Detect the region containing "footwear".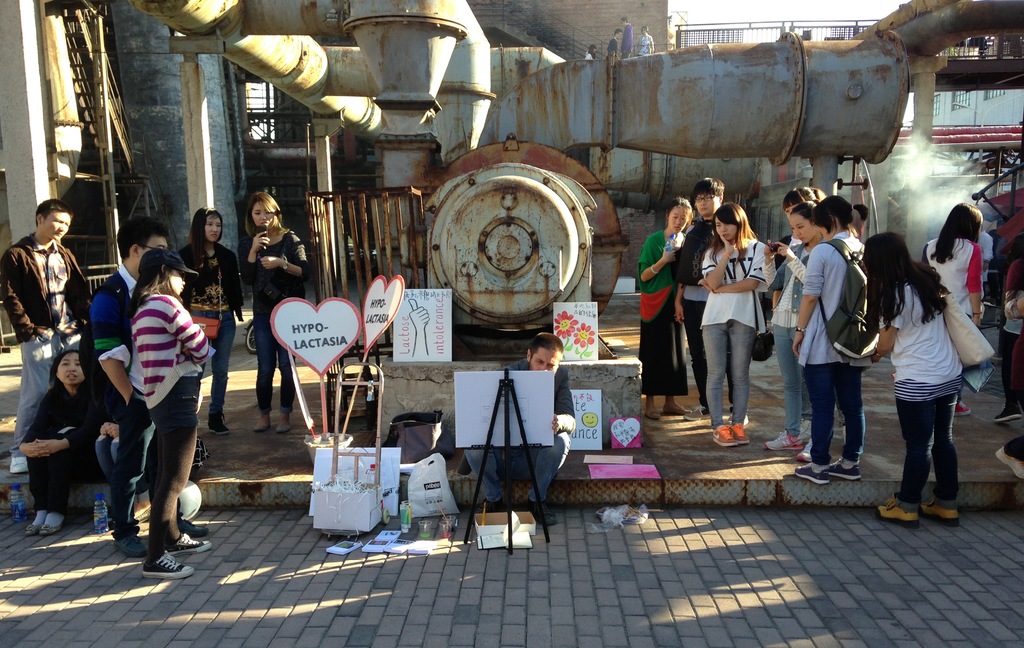
168 534 211 549.
